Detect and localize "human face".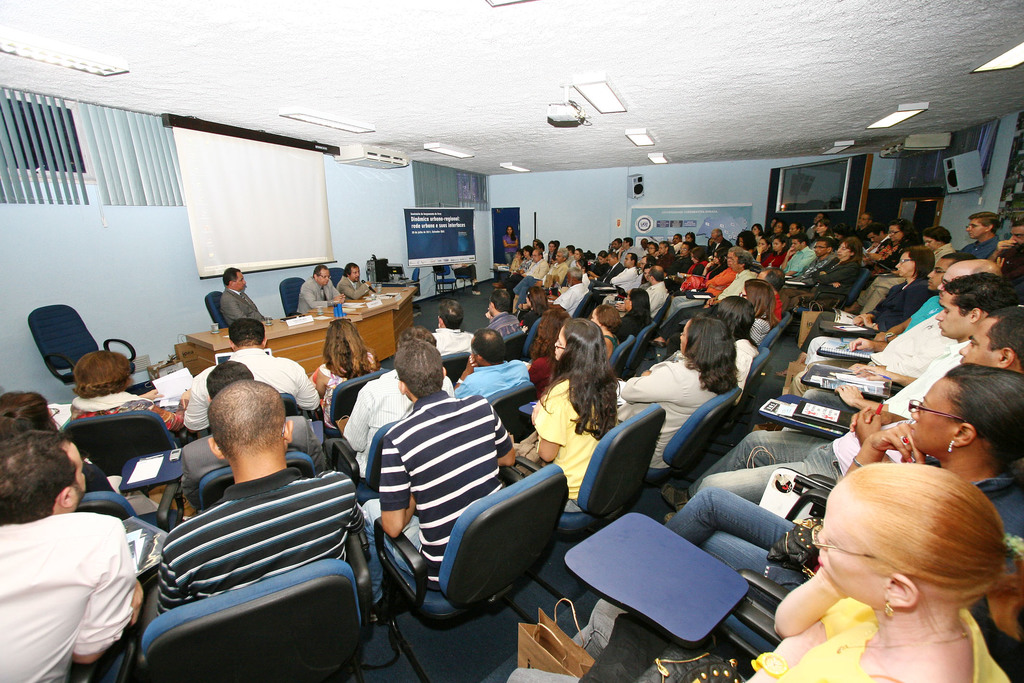
Localized at {"x1": 566, "y1": 270, "x2": 573, "y2": 288}.
